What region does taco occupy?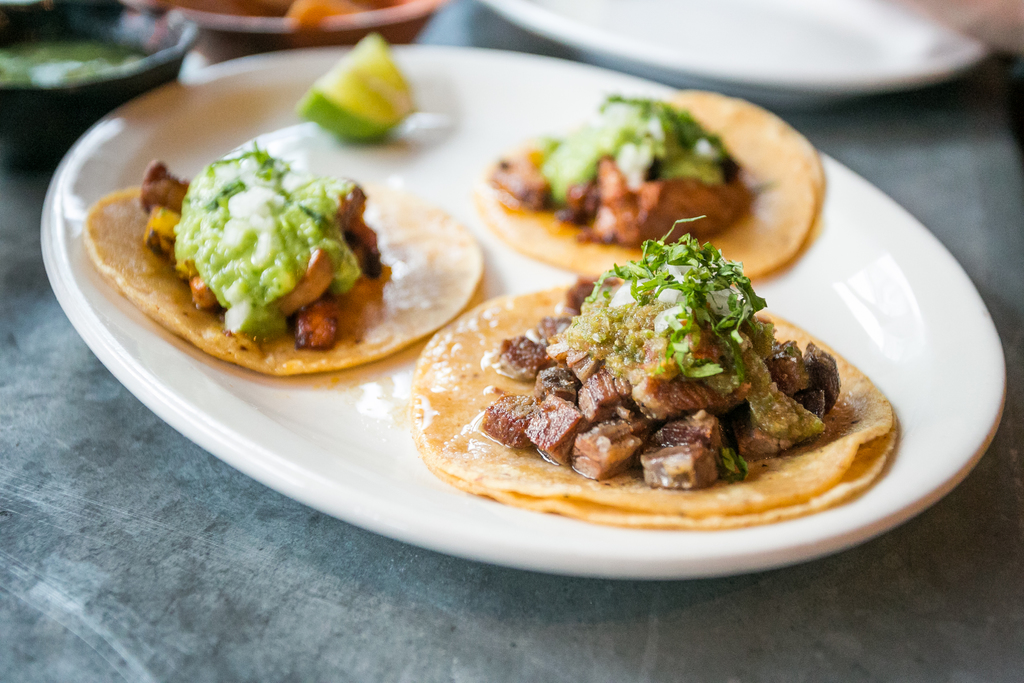
[405, 276, 900, 524].
